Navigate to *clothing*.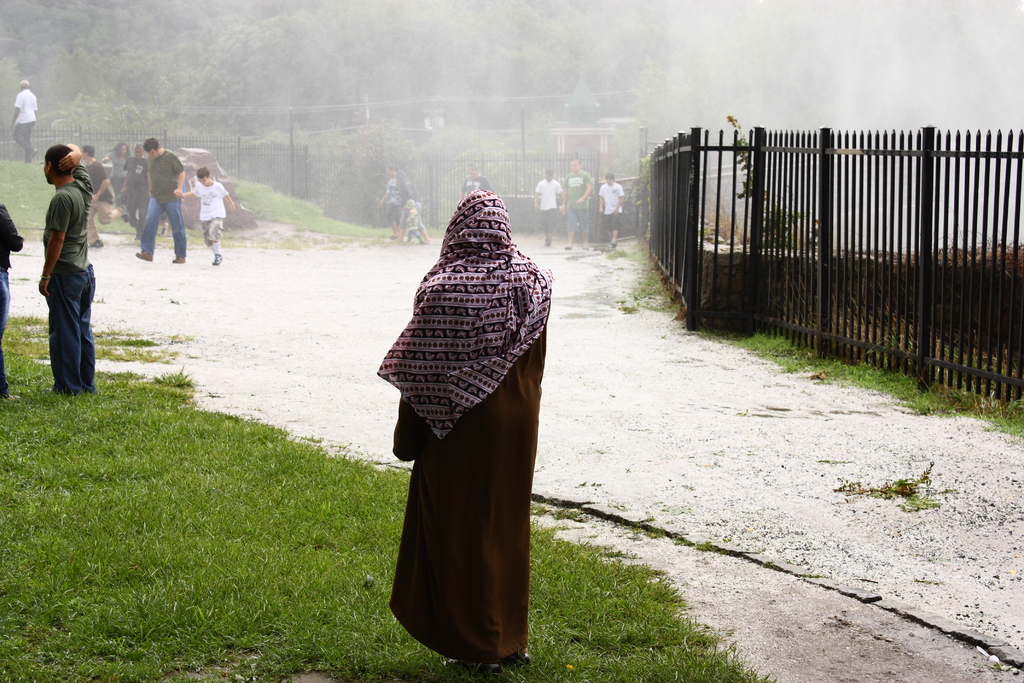
Navigation target: <box>136,151,187,264</box>.
